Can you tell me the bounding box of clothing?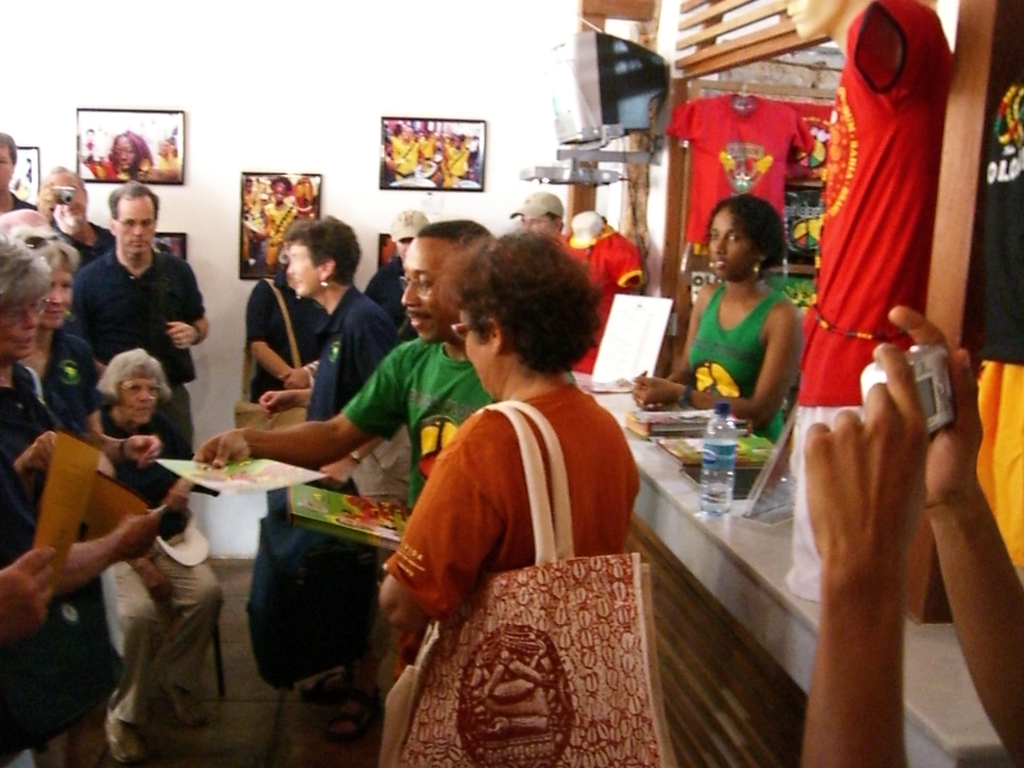
bbox=[90, 152, 147, 184].
